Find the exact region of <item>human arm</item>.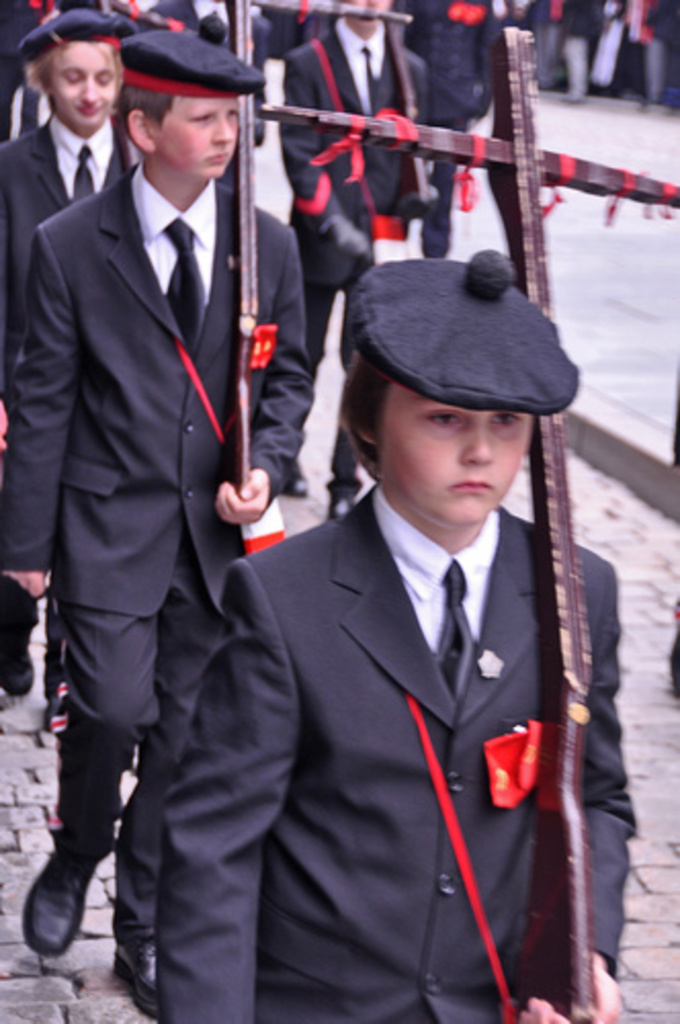
Exact region: box=[389, 0, 422, 86].
